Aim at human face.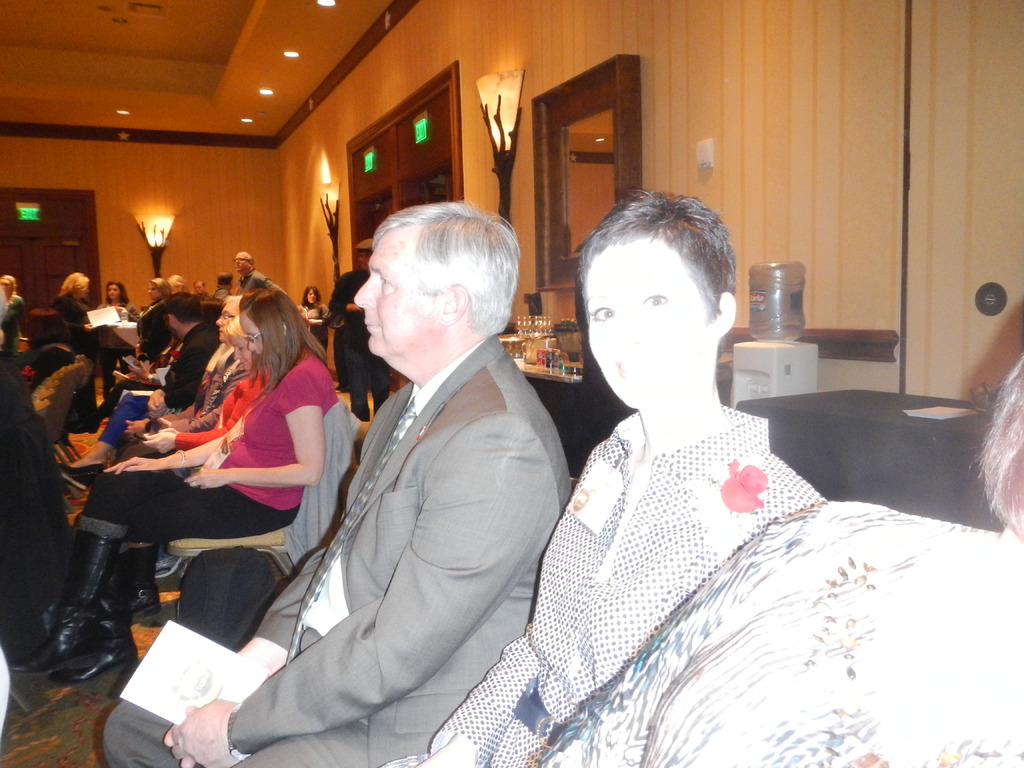
Aimed at rect(243, 314, 263, 355).
